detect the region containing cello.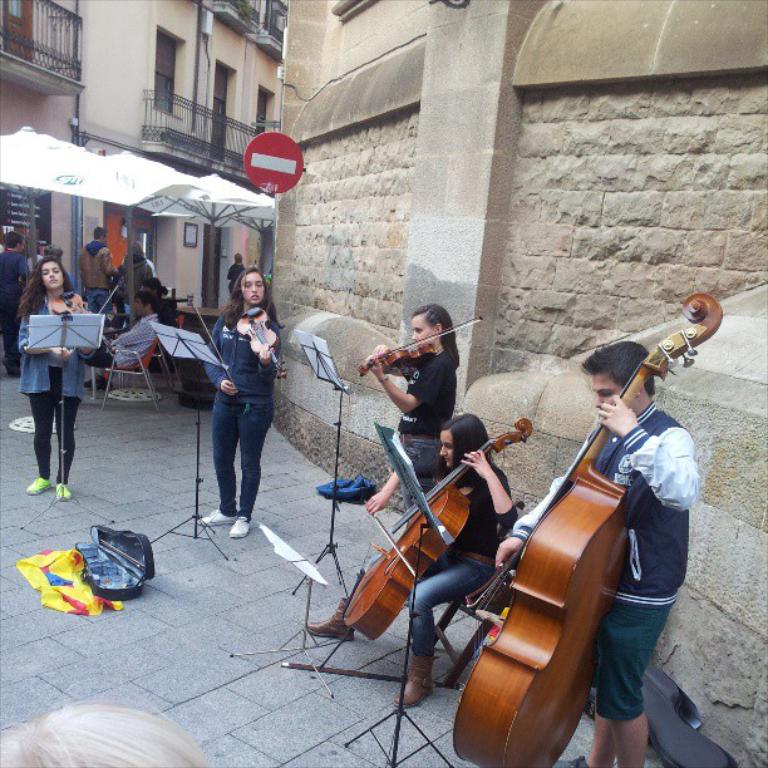
<box>338,417,552,637</box>.
